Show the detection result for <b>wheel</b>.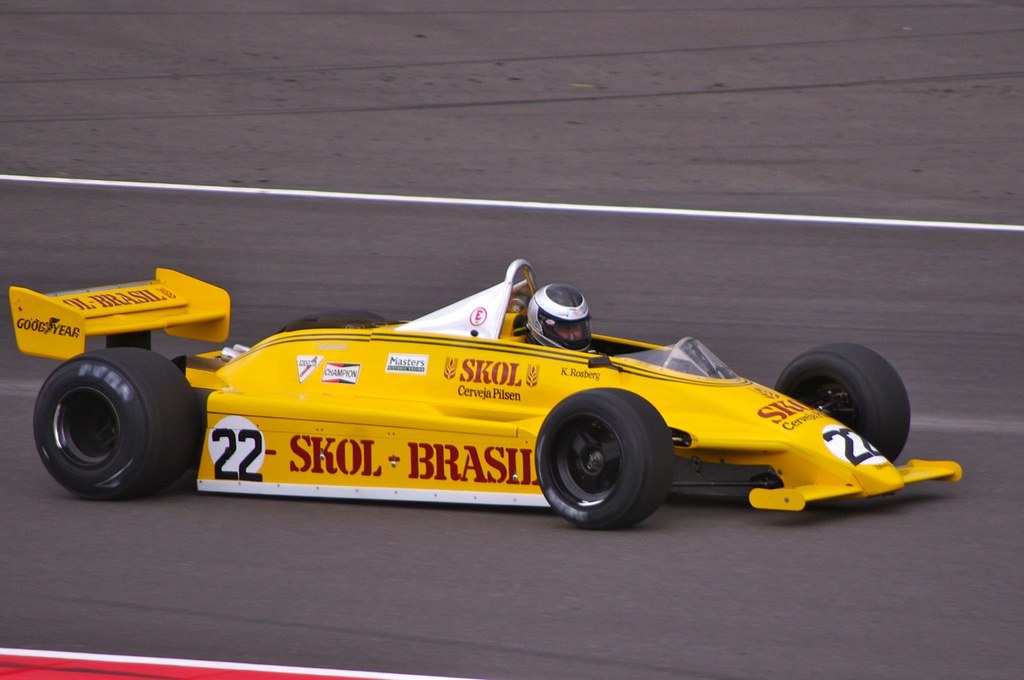
bbox(771, 347, 913, 473).
